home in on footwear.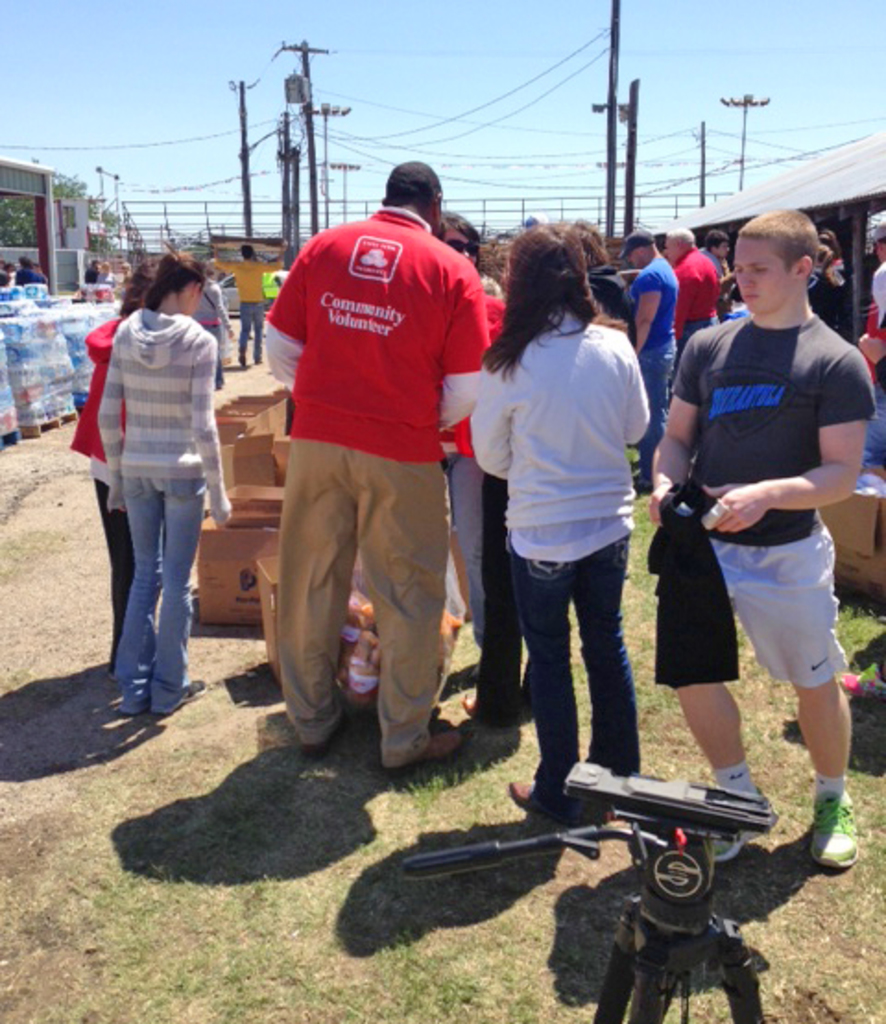
Homed in at <bbox>301, 708, 343, 764</bbox>.
